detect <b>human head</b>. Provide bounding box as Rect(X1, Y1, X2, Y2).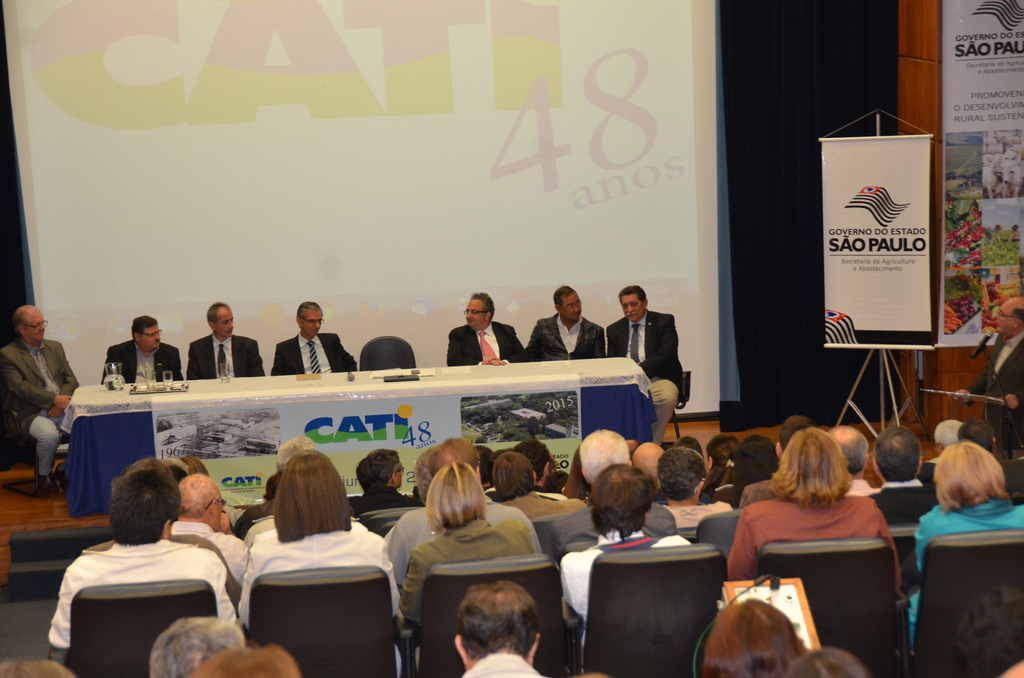
Rect(780, 428, 852, 508).
